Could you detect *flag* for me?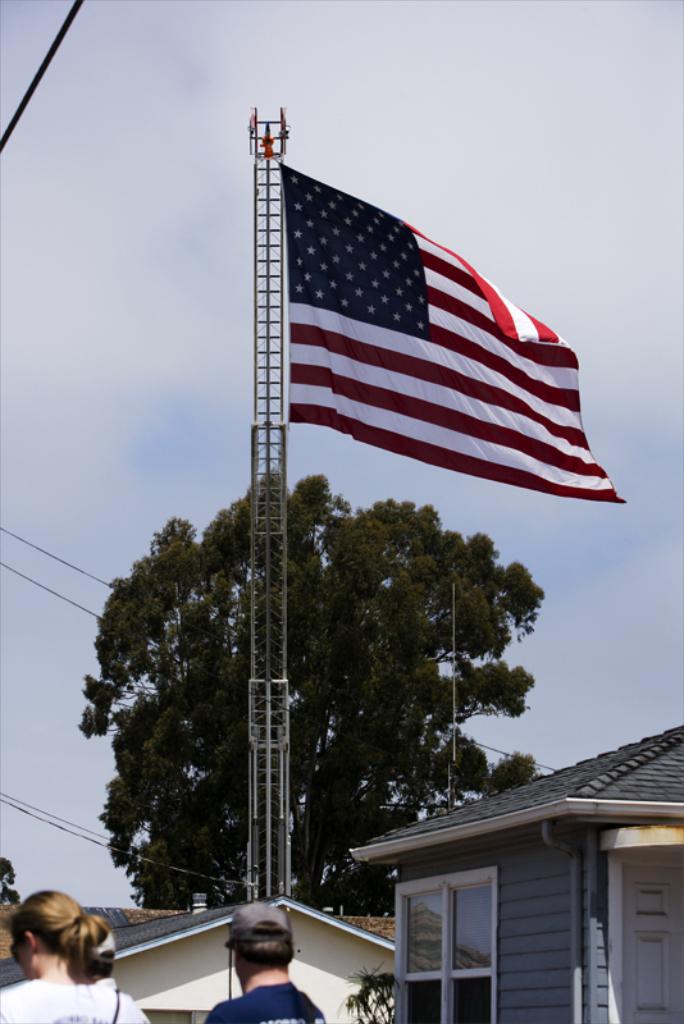
Detection result: l=281, t=157, r=625, b=502.
